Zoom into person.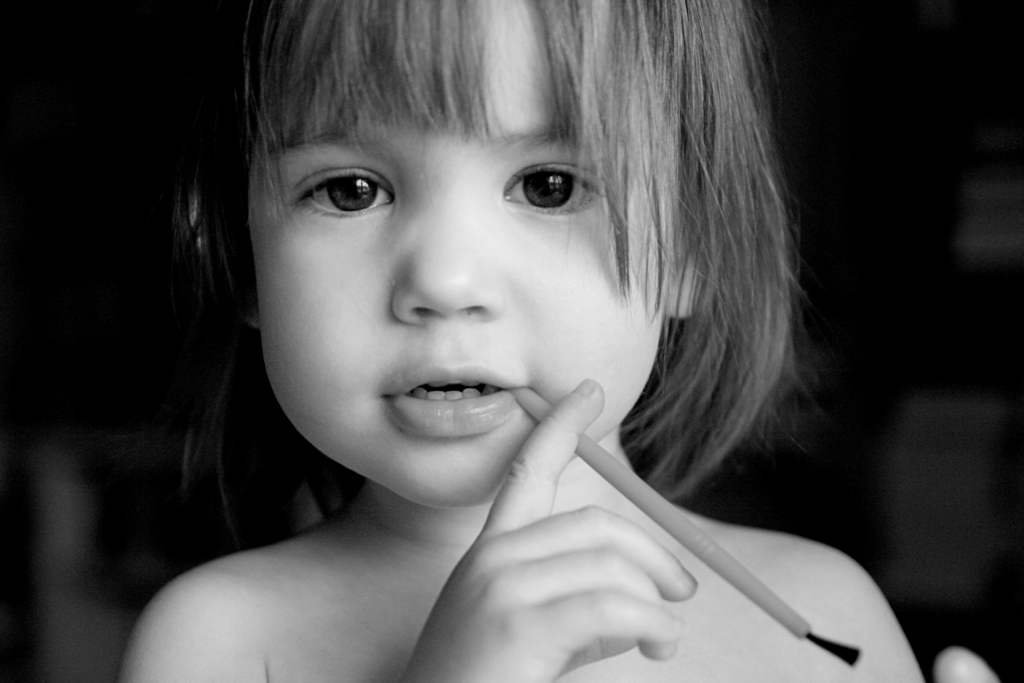
Zoom target: (x1=118, y1=0, x2=999, y2=682).
